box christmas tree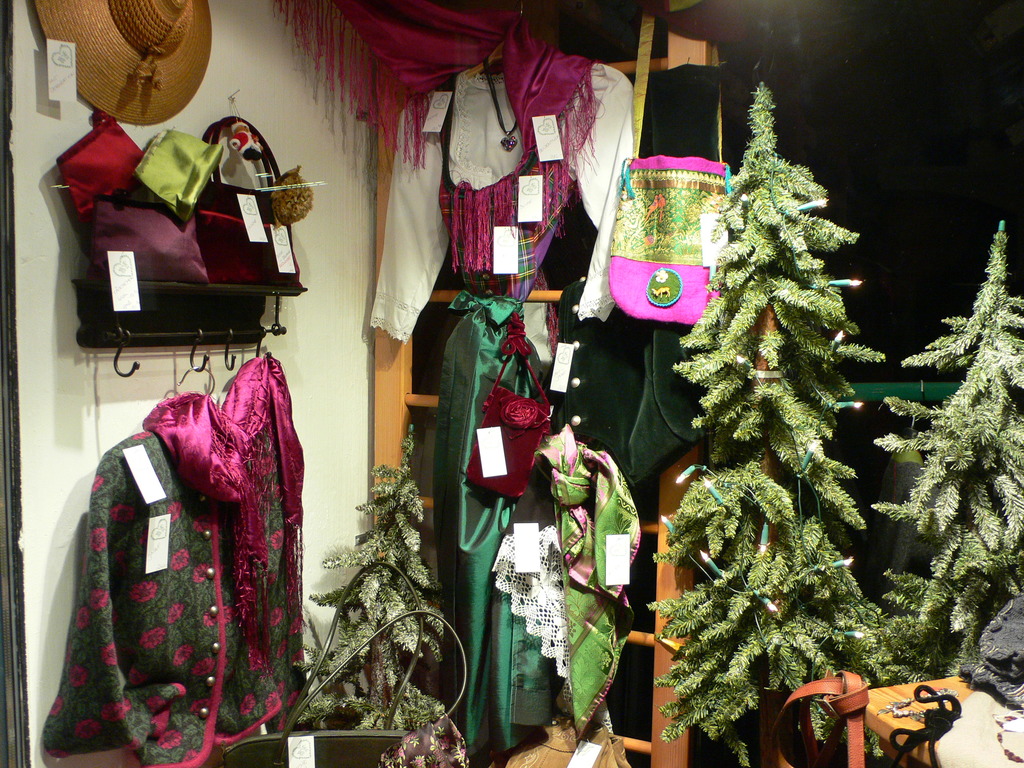
rect(642, 77, 884, 767)
